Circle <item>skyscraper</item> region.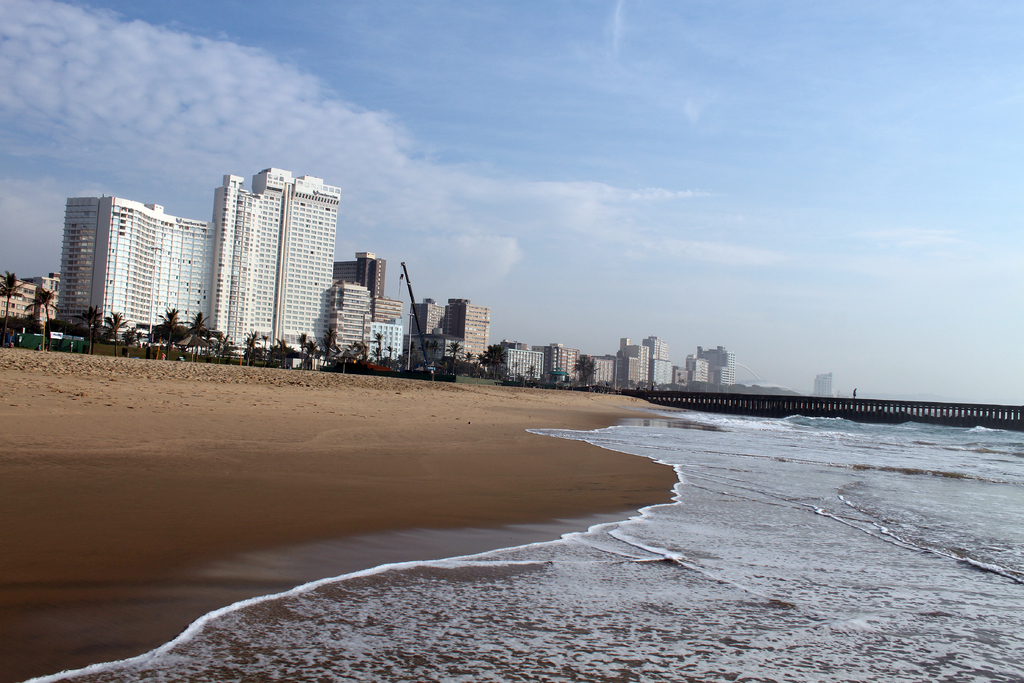
Region: [173,144,356,350].
